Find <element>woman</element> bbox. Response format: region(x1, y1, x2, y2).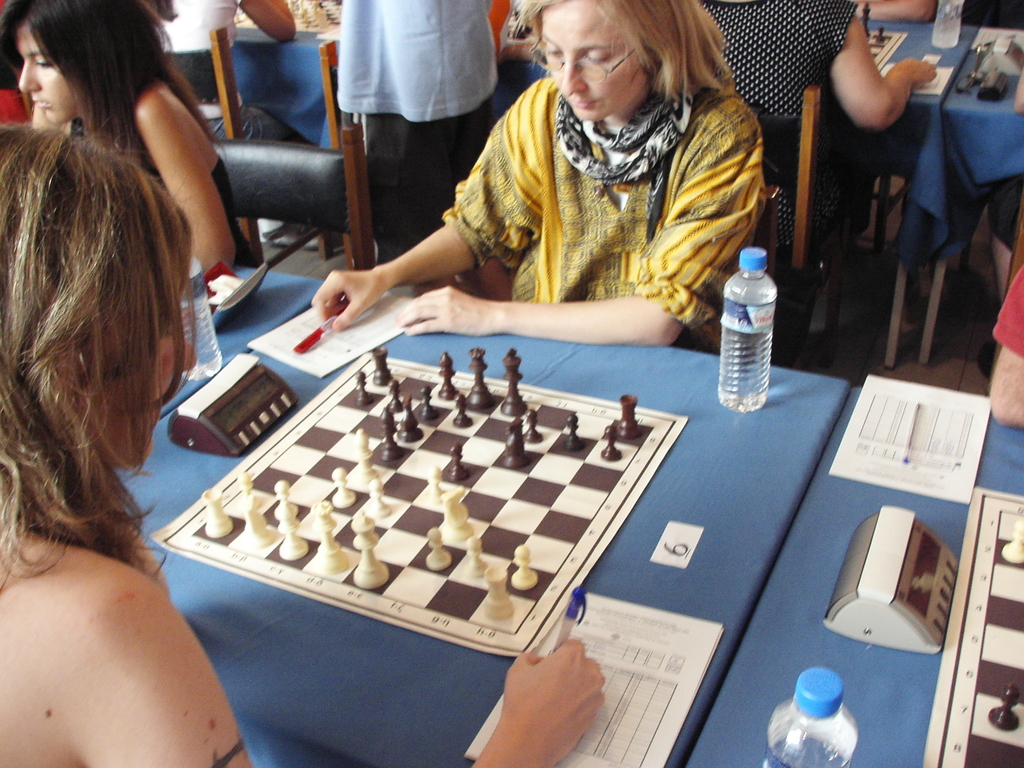
region(0, 120, 607, 767).
